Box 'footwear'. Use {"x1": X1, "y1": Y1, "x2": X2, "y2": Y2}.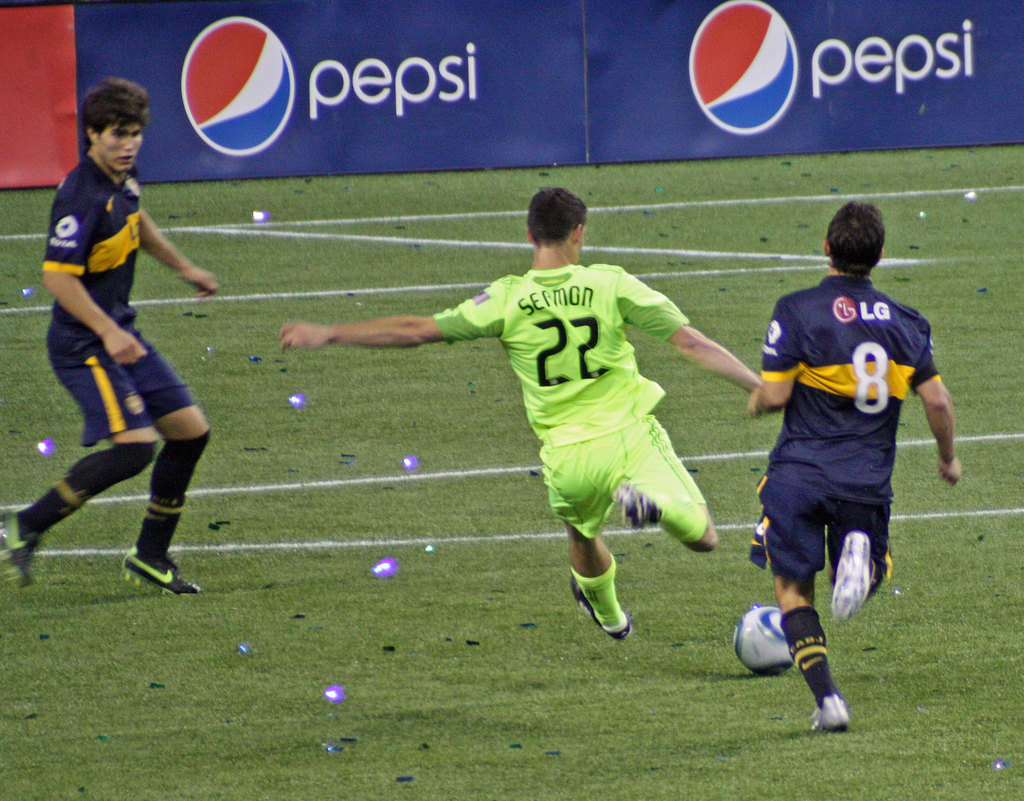
{"x1": 570, "y1": 570, "x2": 629, "y2": 639}.
